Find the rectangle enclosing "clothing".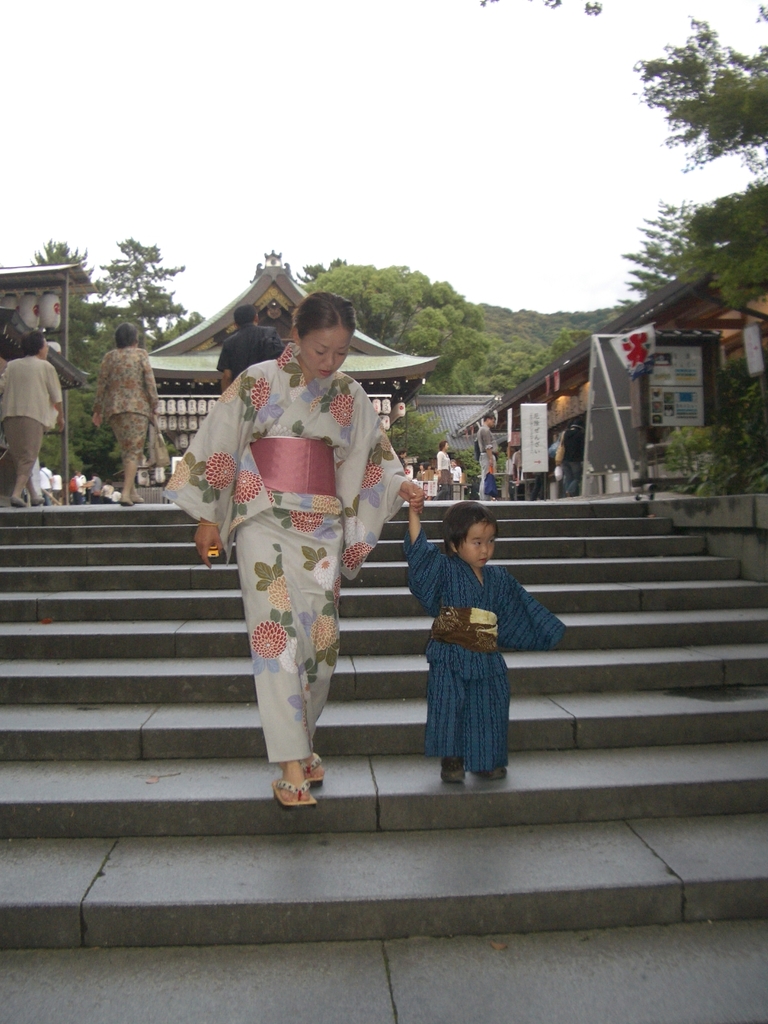
Rect(91, 478, 102, 501).
